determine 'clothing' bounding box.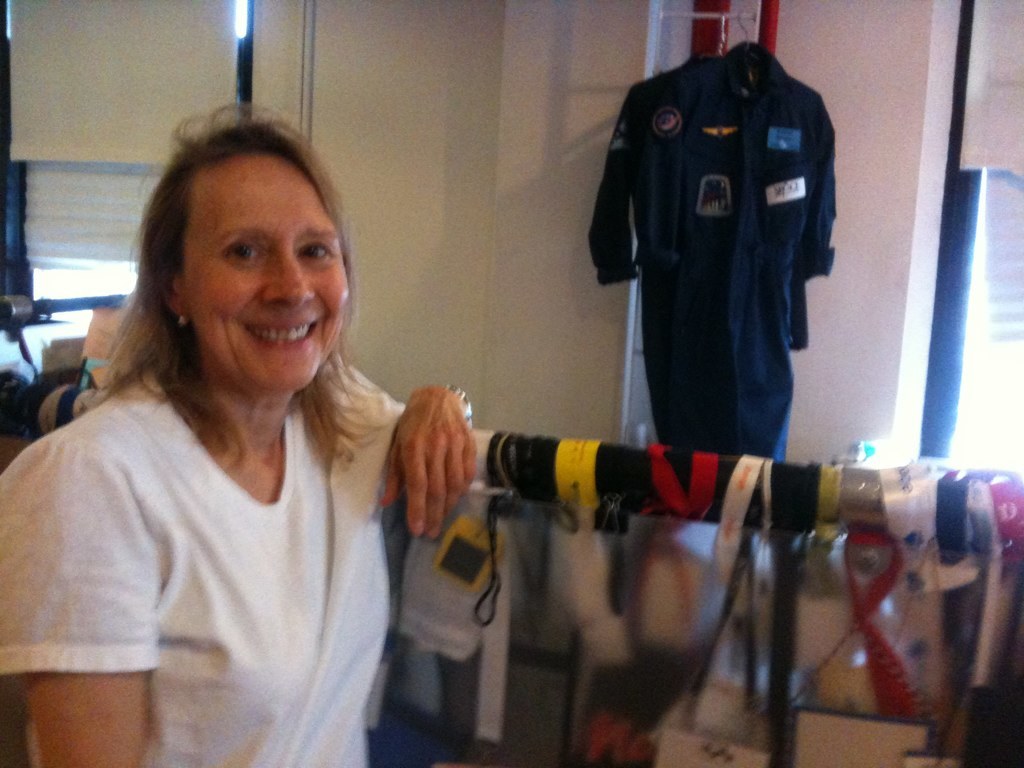
Determined: bbox(0, 362, 407, 767).
